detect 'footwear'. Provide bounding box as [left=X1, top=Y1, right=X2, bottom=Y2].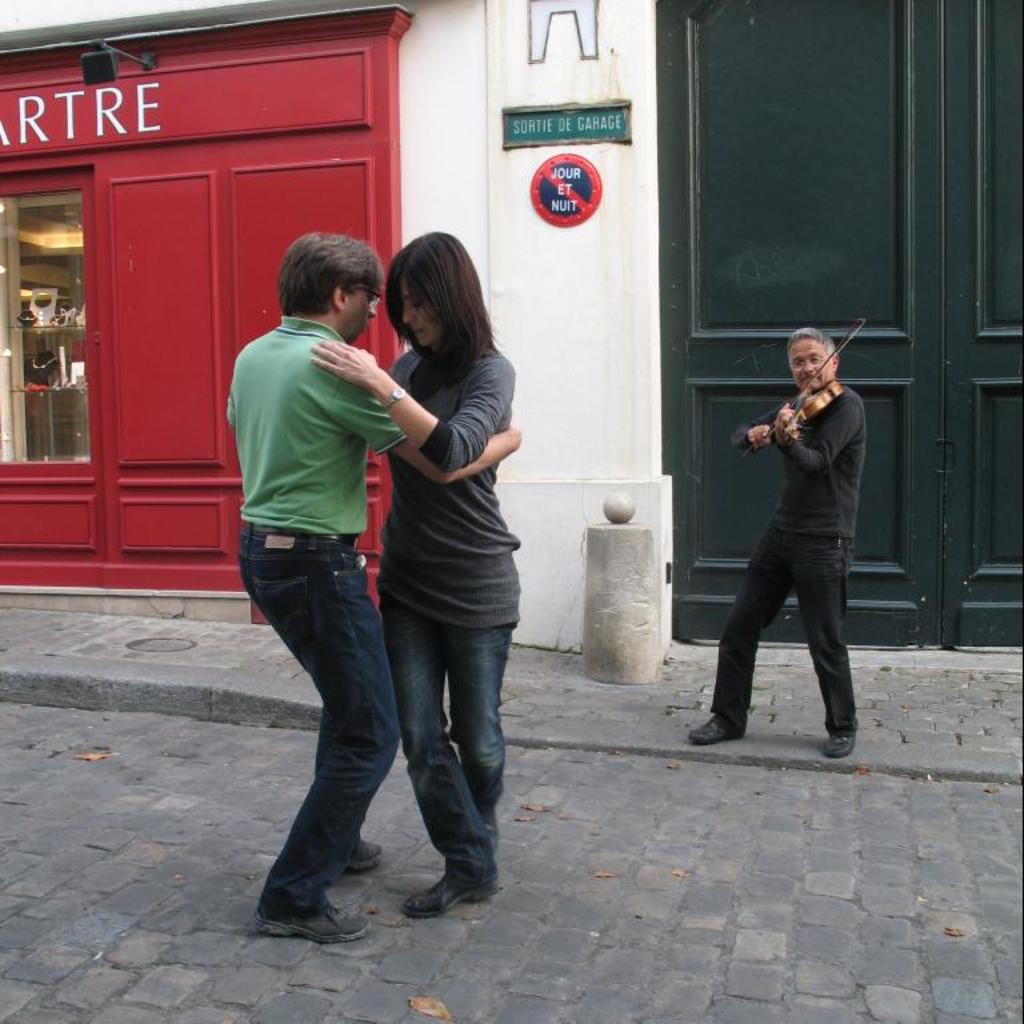
[left=688, top=700, right=737, bottom=736].
